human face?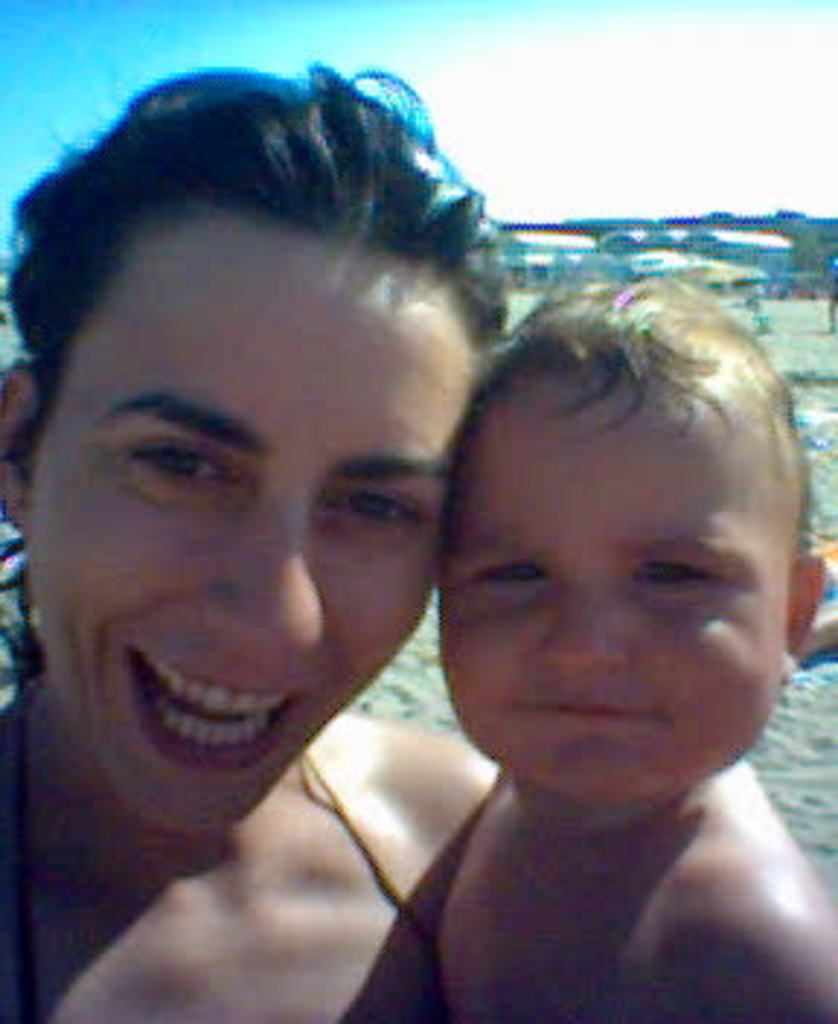
(442,384,794,803)
